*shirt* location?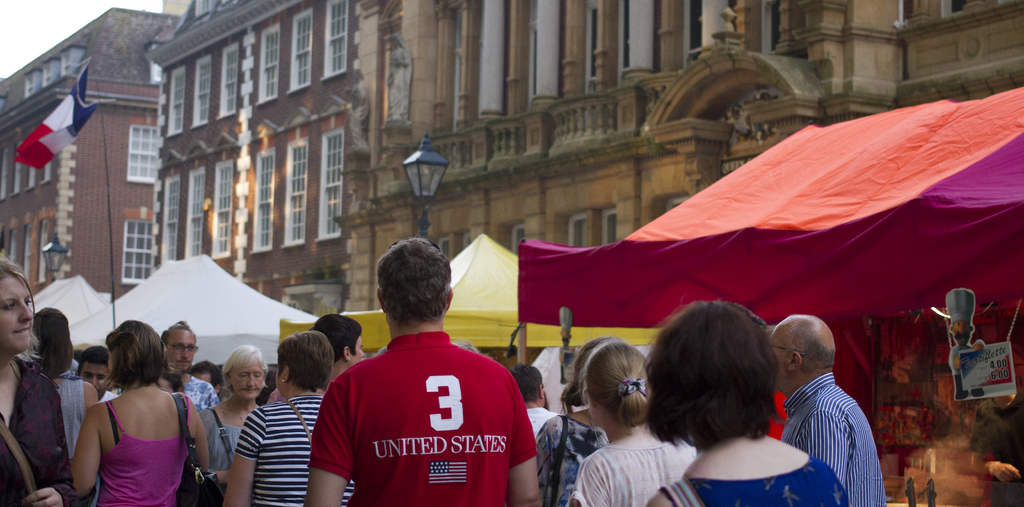
x1=781, y1=373, x2=884, y2=505
